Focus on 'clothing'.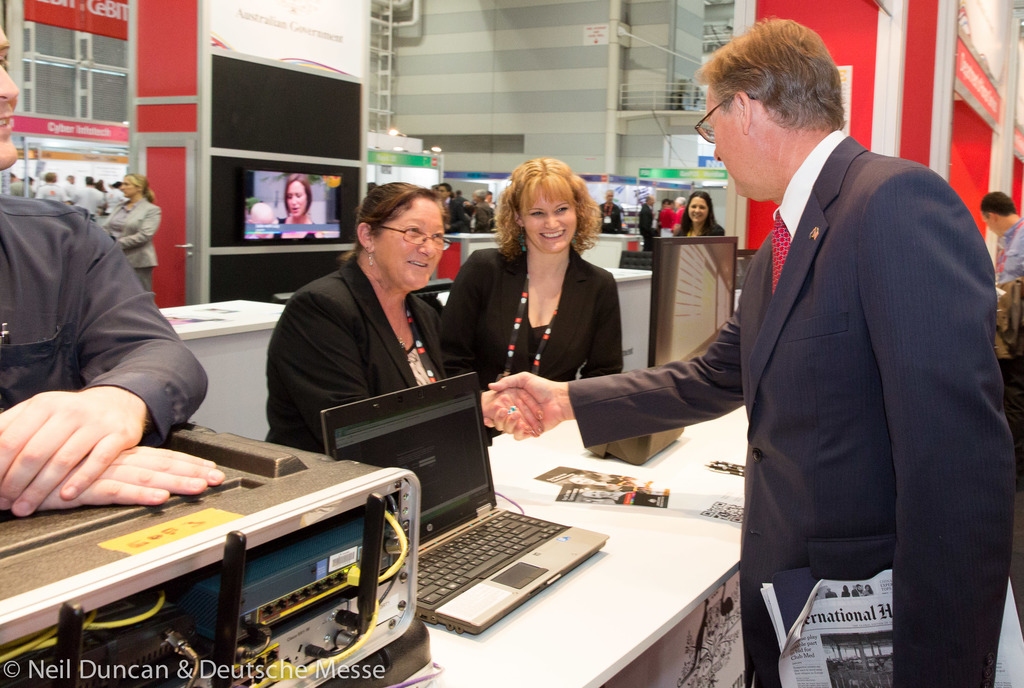
Focused at detection(266, 254, 493, 452).
